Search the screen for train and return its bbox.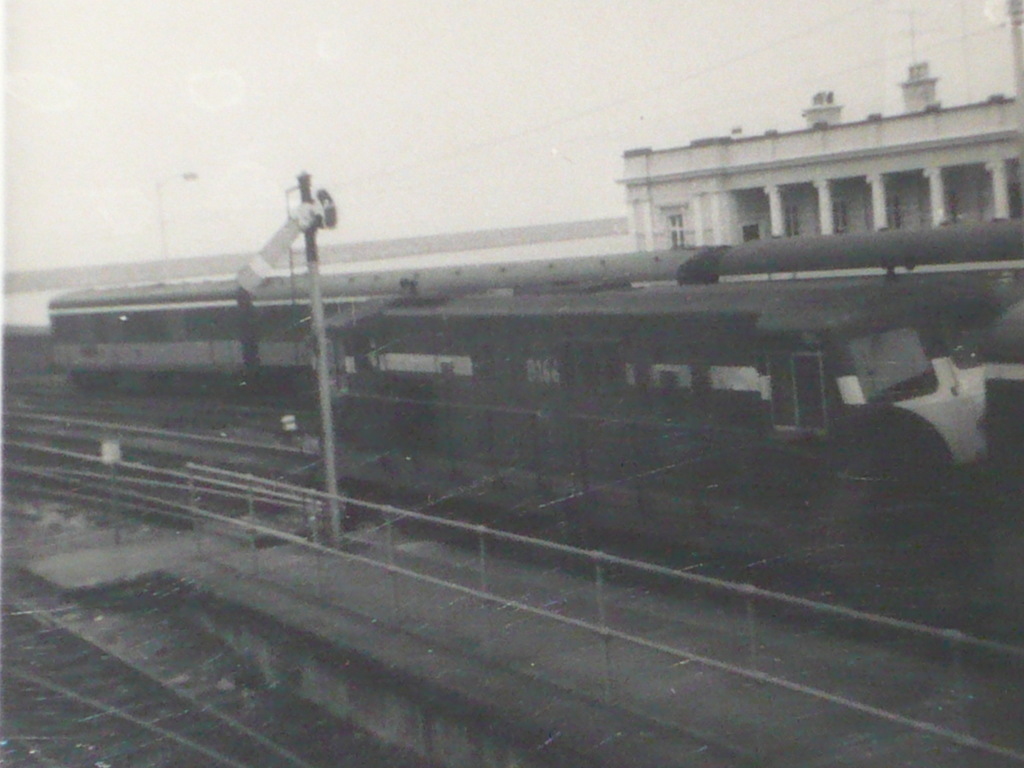
Found: (334,284,1023,512).
